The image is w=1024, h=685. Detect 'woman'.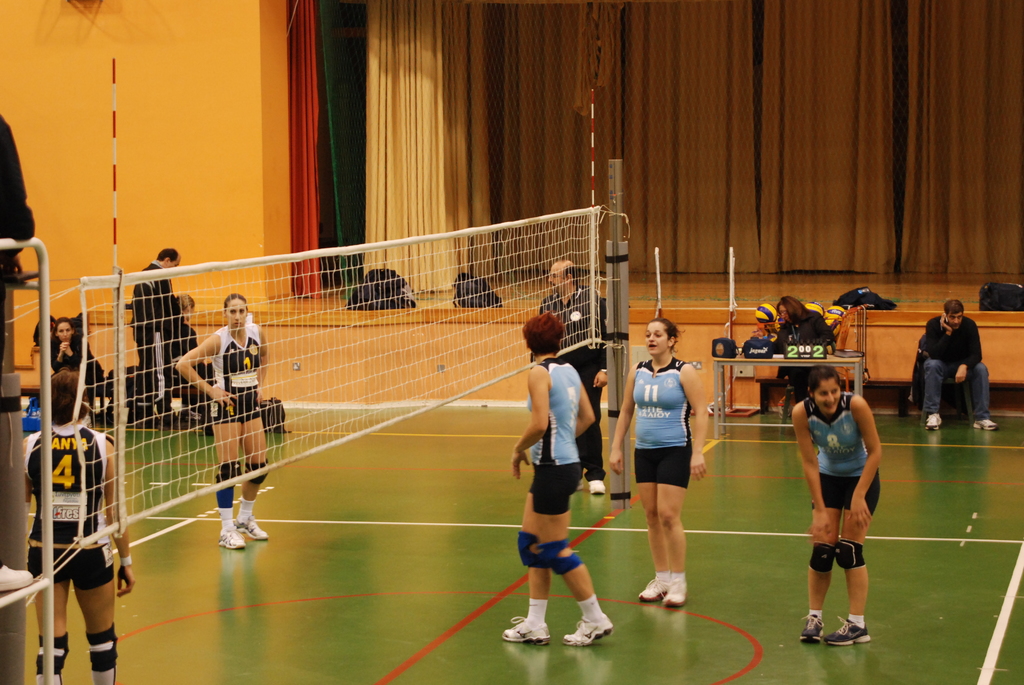
Detection: (504,317,612,649).
